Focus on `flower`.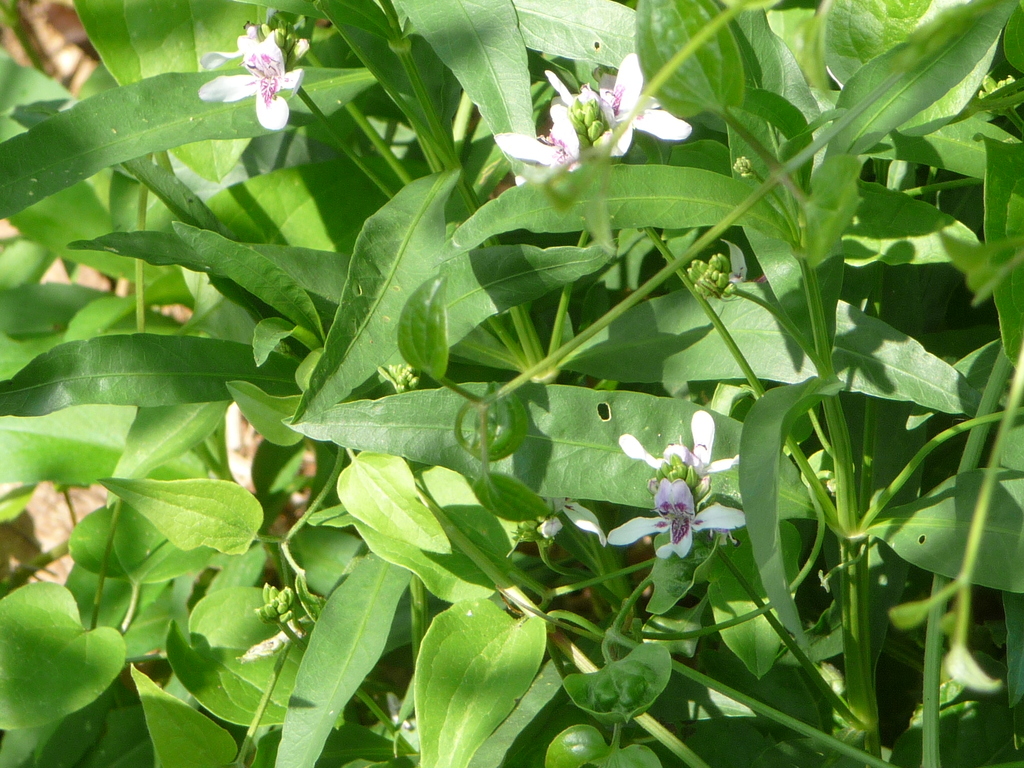
Focused at <region>548, 45, 692, 148</region>.
